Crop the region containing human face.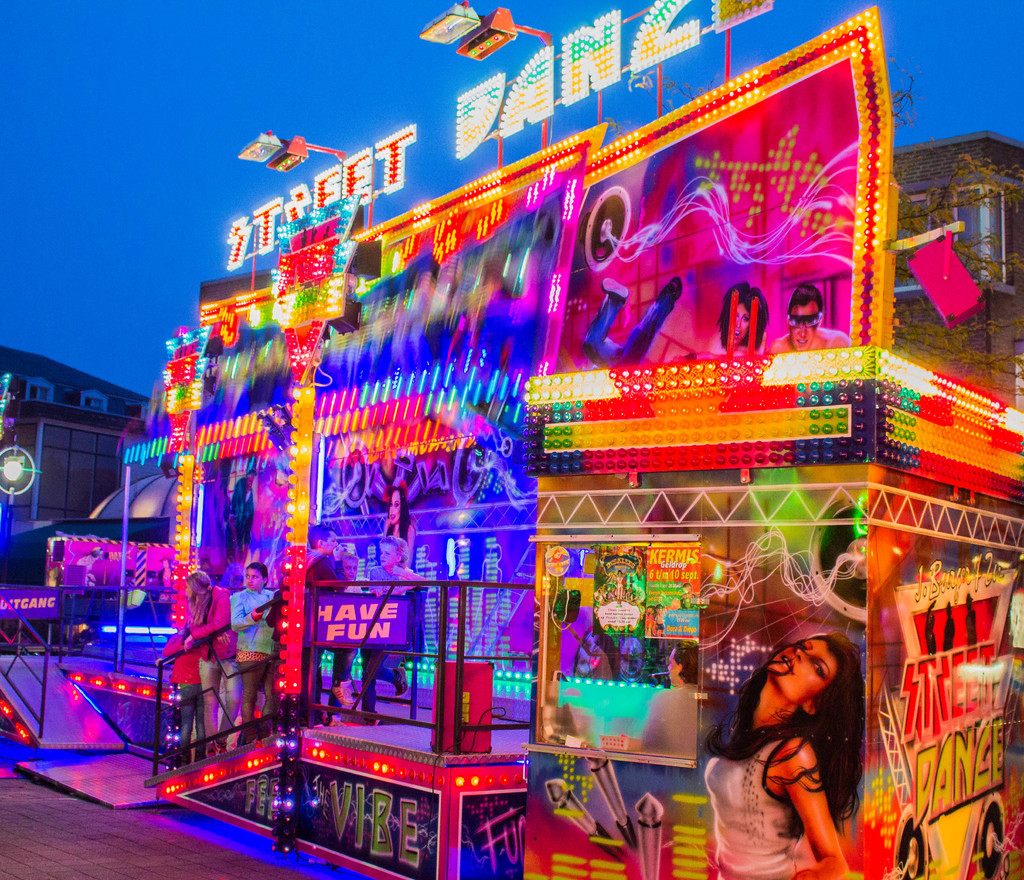
Crop region: 326,536,336,553.
